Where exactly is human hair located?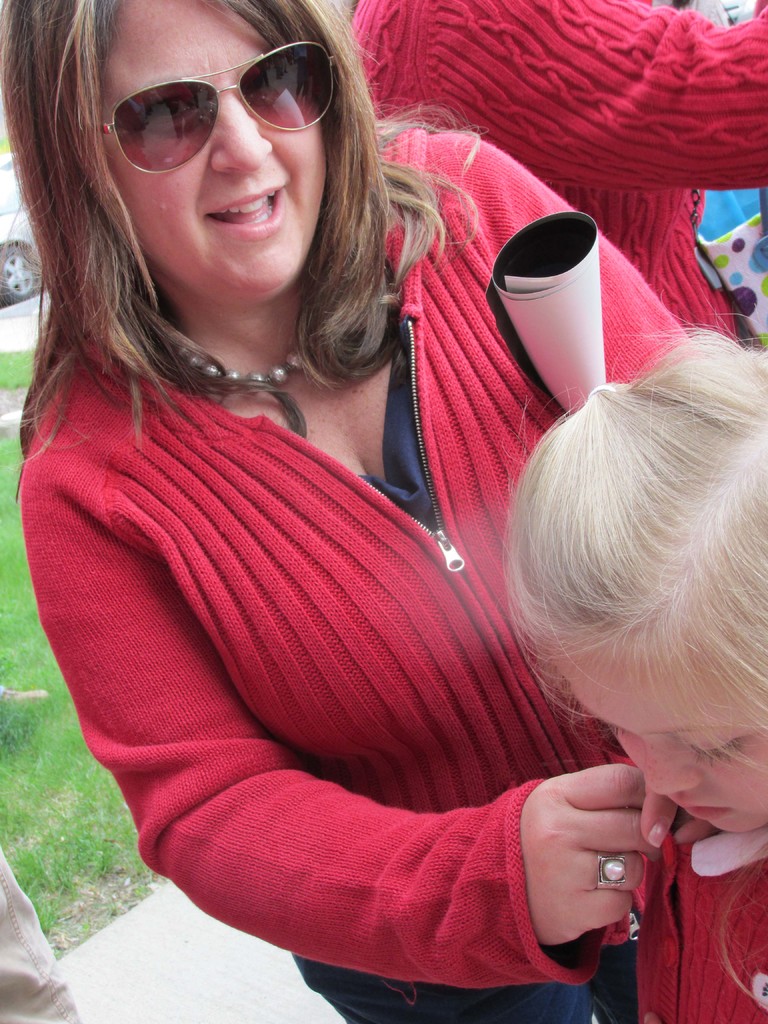
Its bounding box is crop(499, 333, 767, 799).
